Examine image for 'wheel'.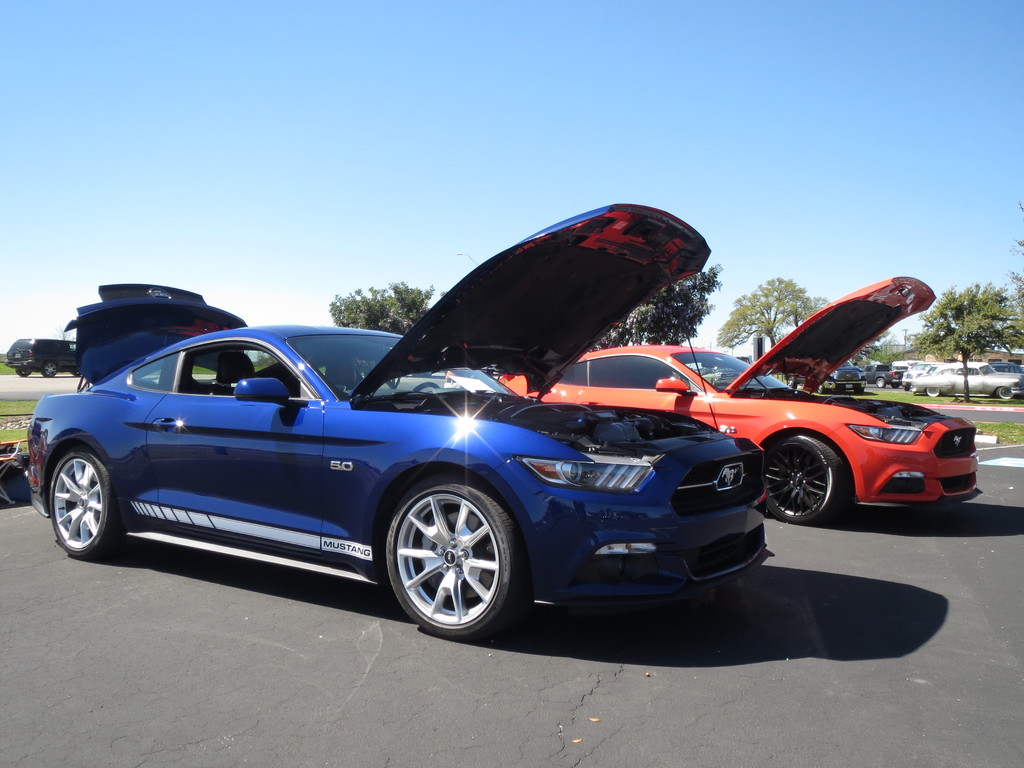
Examination result: bbox(376, 468, 538, 645).
